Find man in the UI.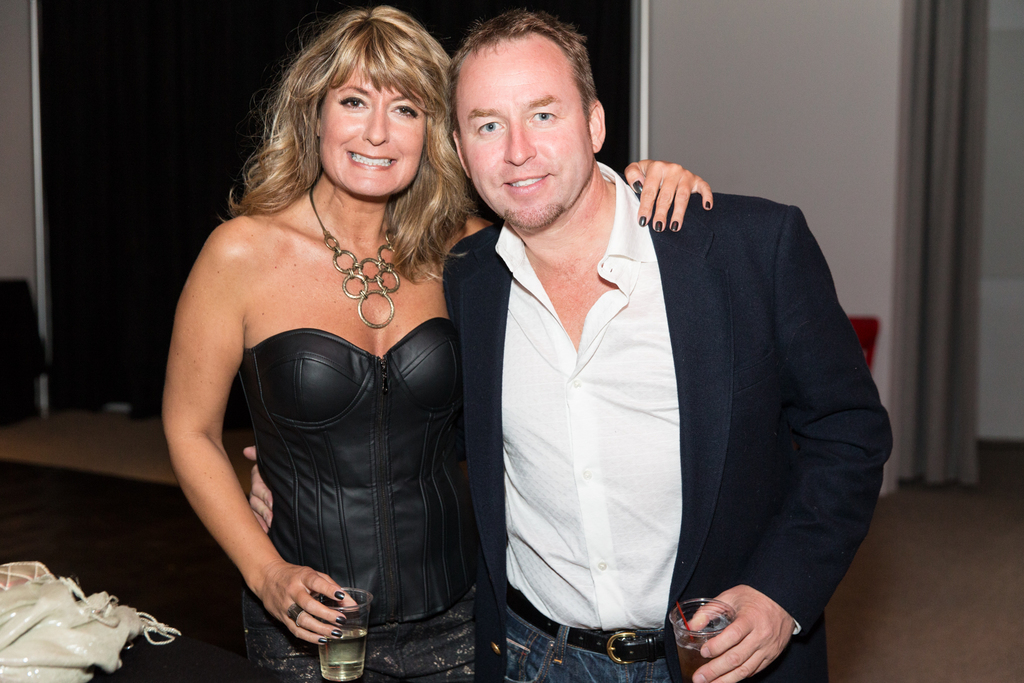
UI element at (408, 63, 878, 677).
